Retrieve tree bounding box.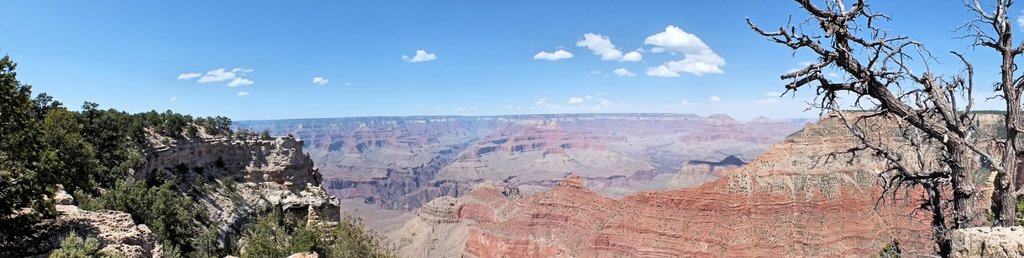
Bounding box: region(747, 0, 994, 227).
